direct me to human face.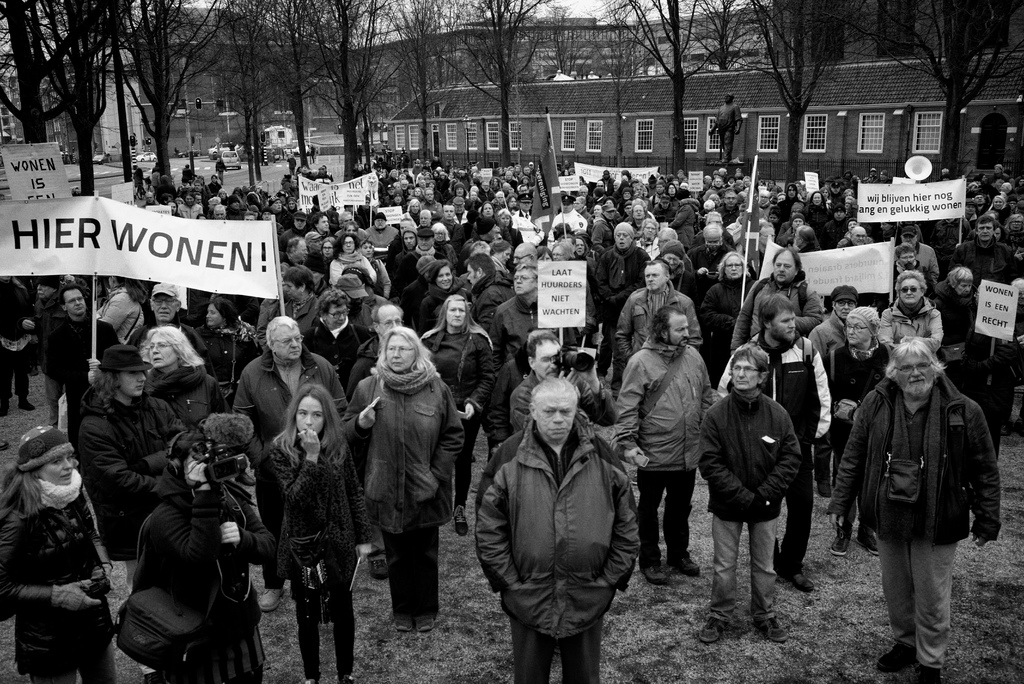
Direction: 456 188 462 195.
